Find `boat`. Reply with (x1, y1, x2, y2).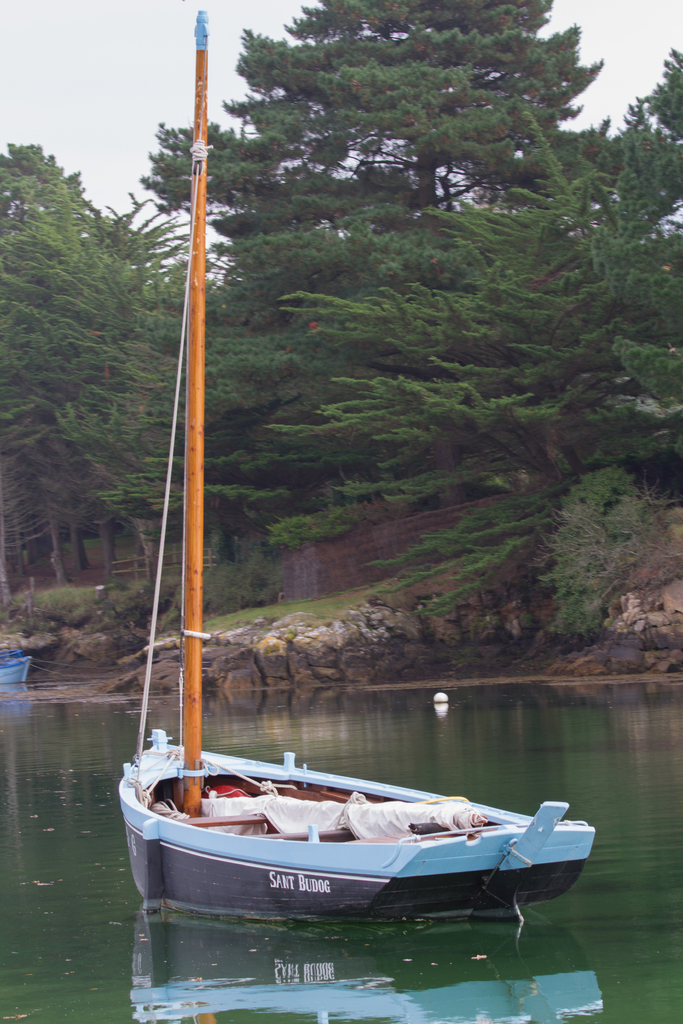
(108, 0, 594, 931).
